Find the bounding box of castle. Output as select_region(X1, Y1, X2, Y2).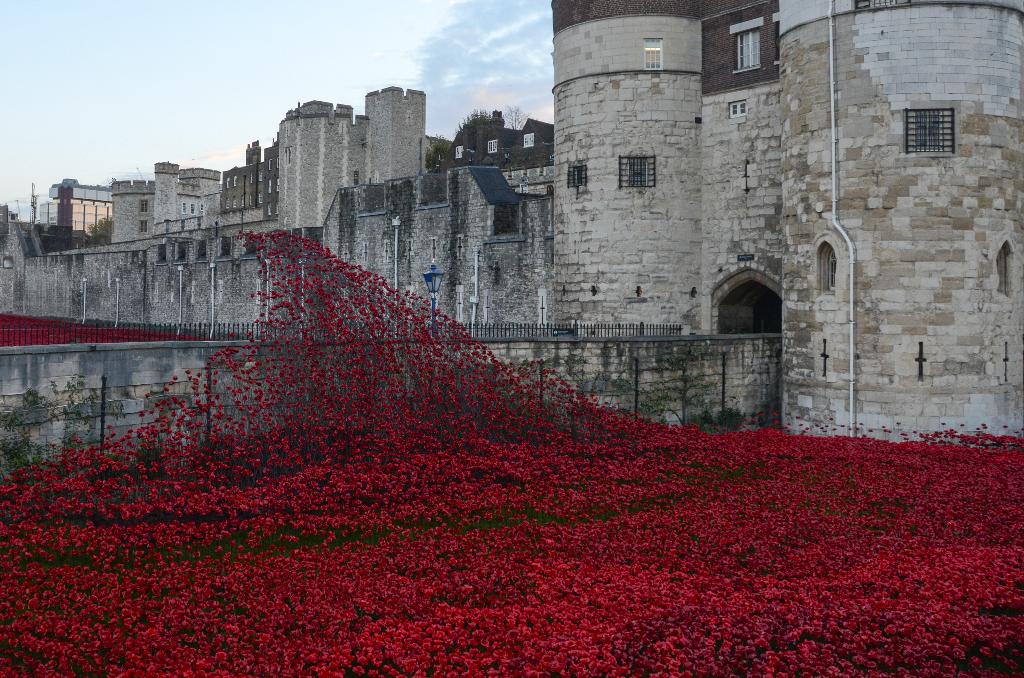
select_region(53, 0, 1023, 467).
